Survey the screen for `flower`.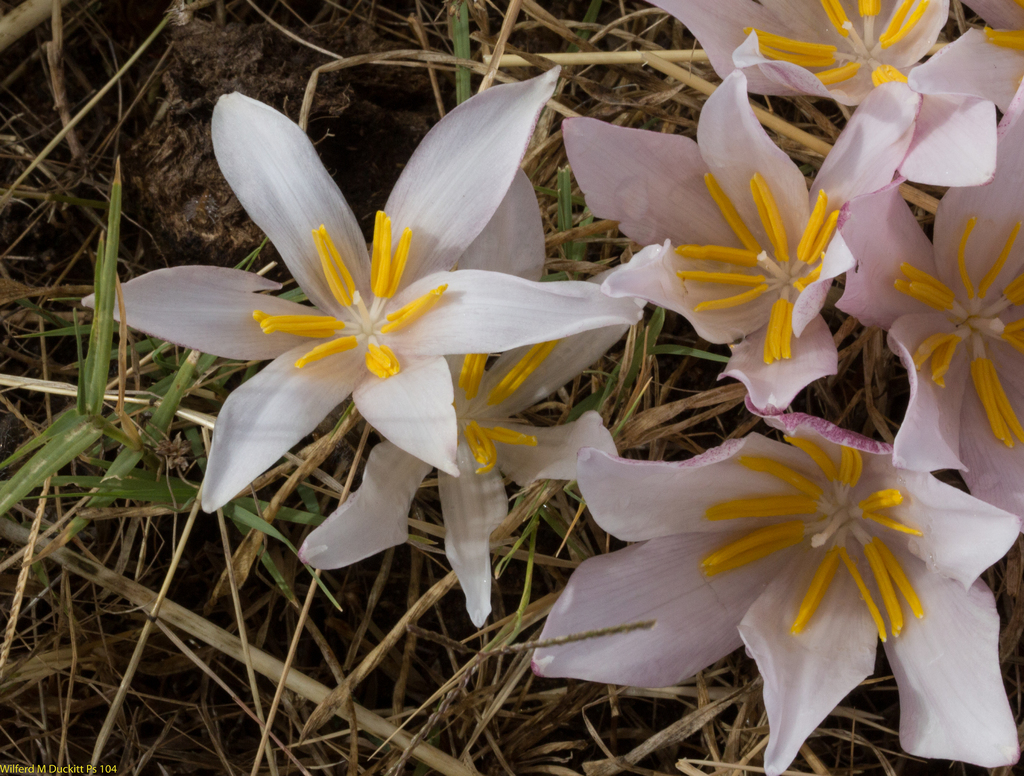
Survey found: (x1=529, y1=407, x2=976, y2=724).
